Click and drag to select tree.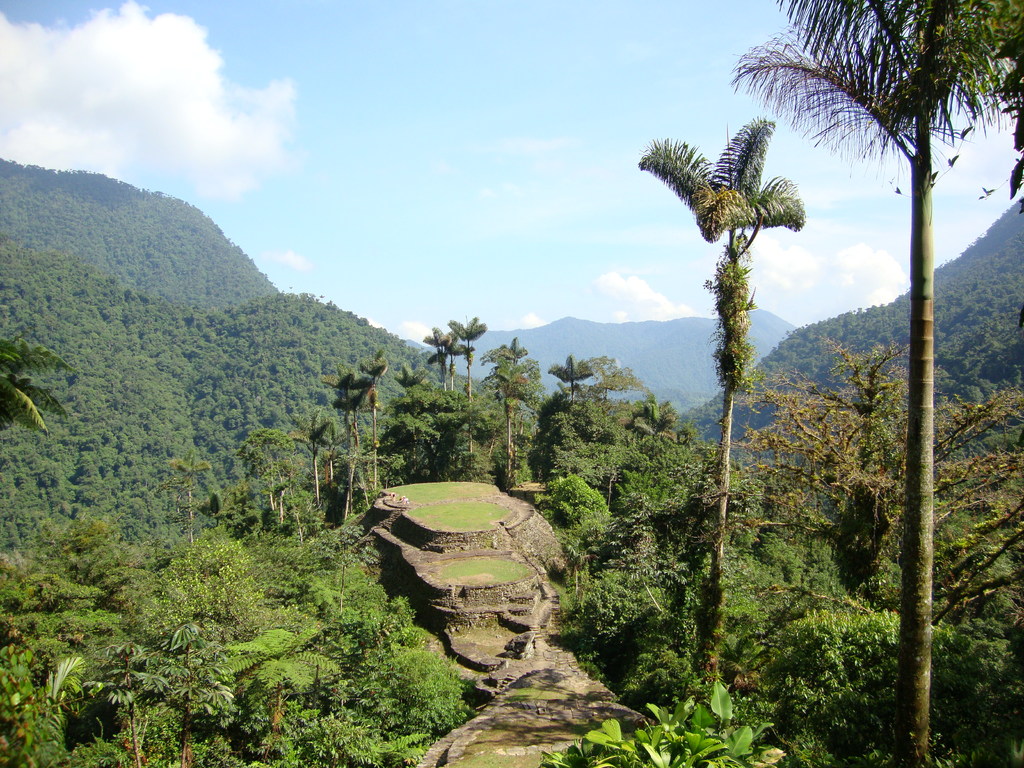
Selection: rect(364, 353, 387, 492).
